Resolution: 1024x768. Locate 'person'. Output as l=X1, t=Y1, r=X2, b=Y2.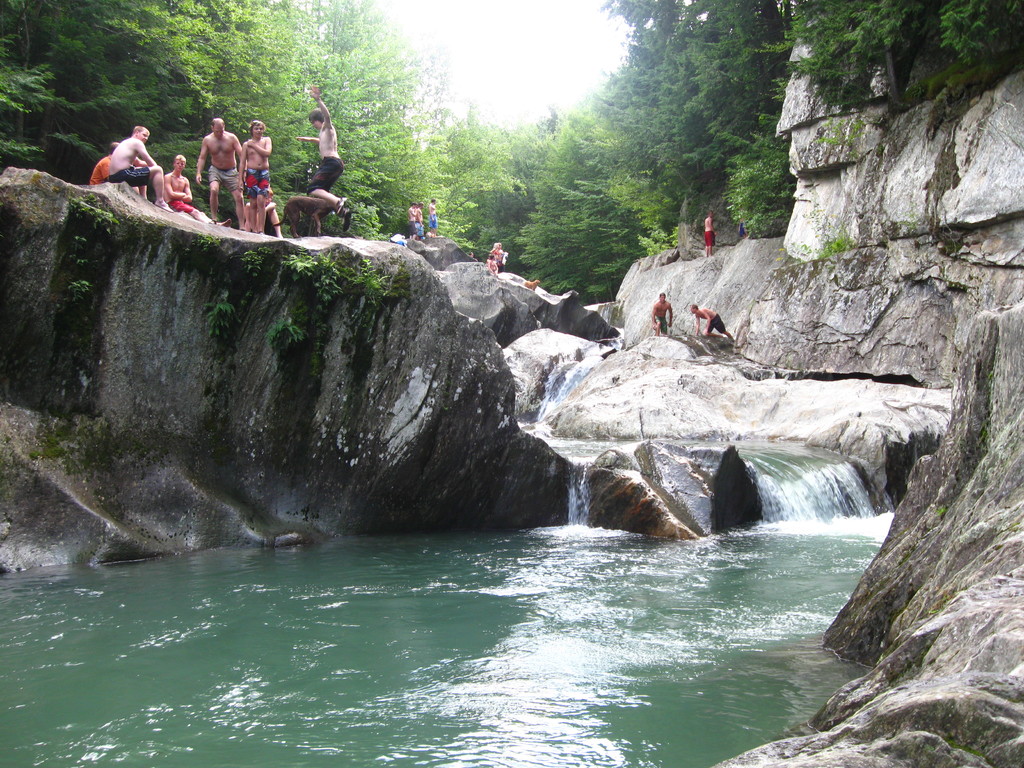
l=650, t=292, r=672, b=338.
